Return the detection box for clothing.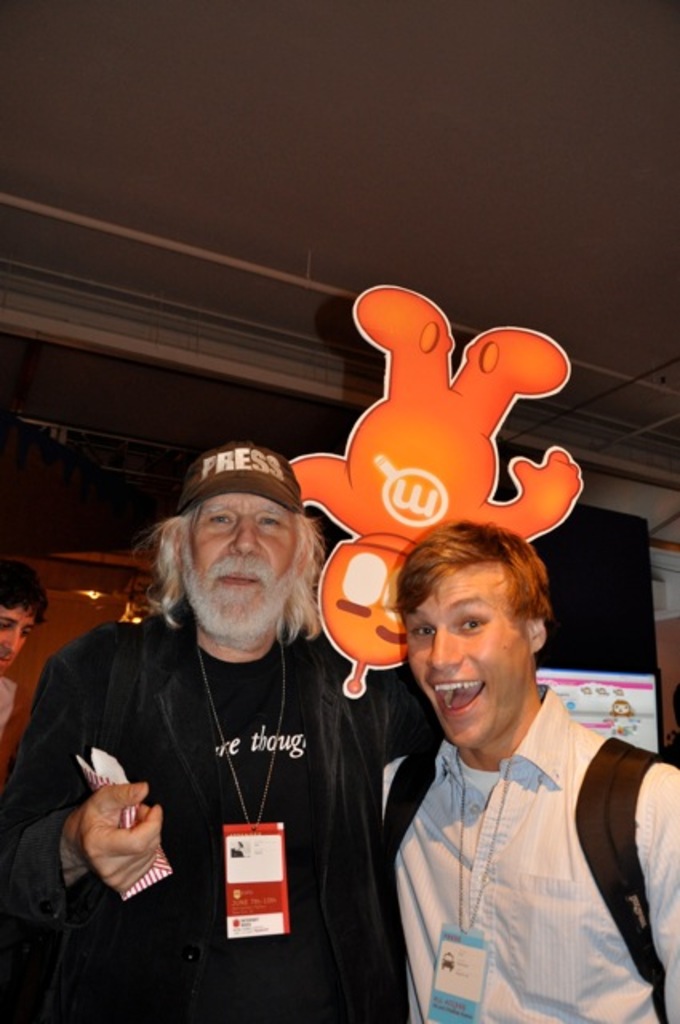
locate(32, 566, 406, 1005).
